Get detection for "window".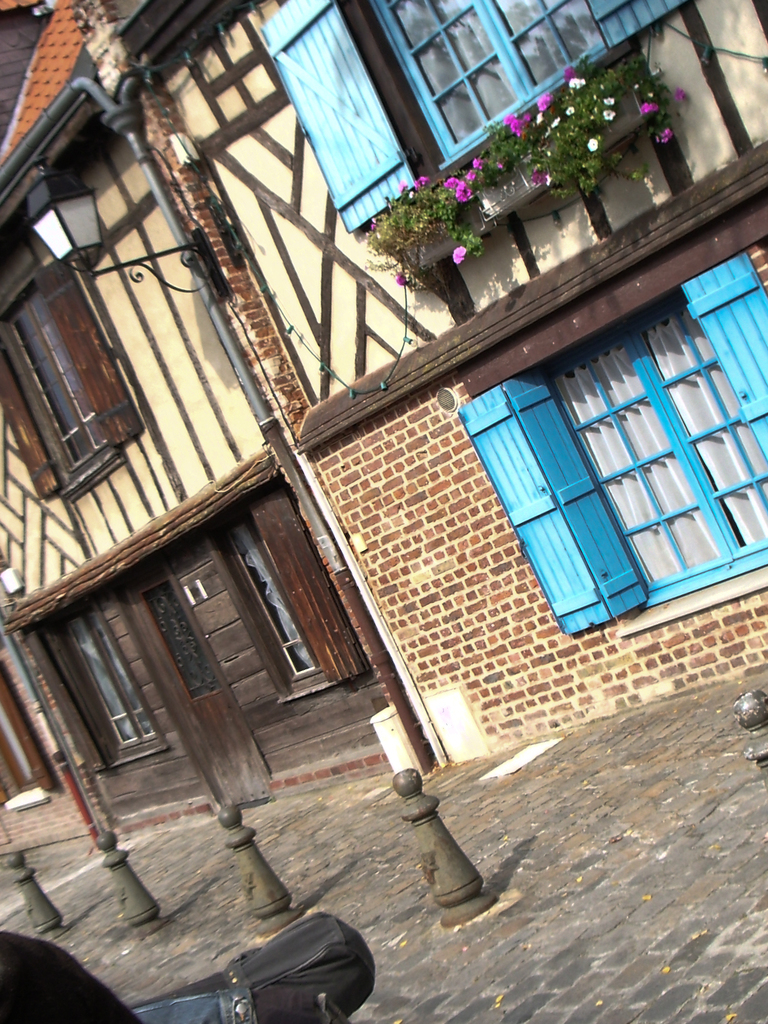
Detection: locate(253, 0, 698, 237).
